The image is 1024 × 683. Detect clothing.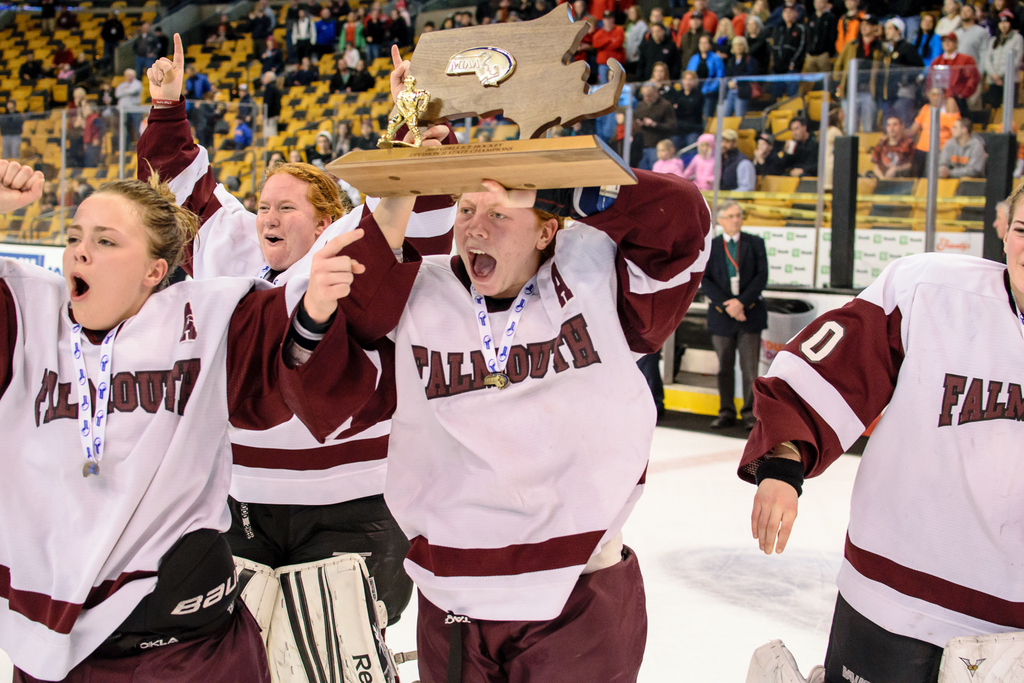
Detection: 682 8 717 45.
